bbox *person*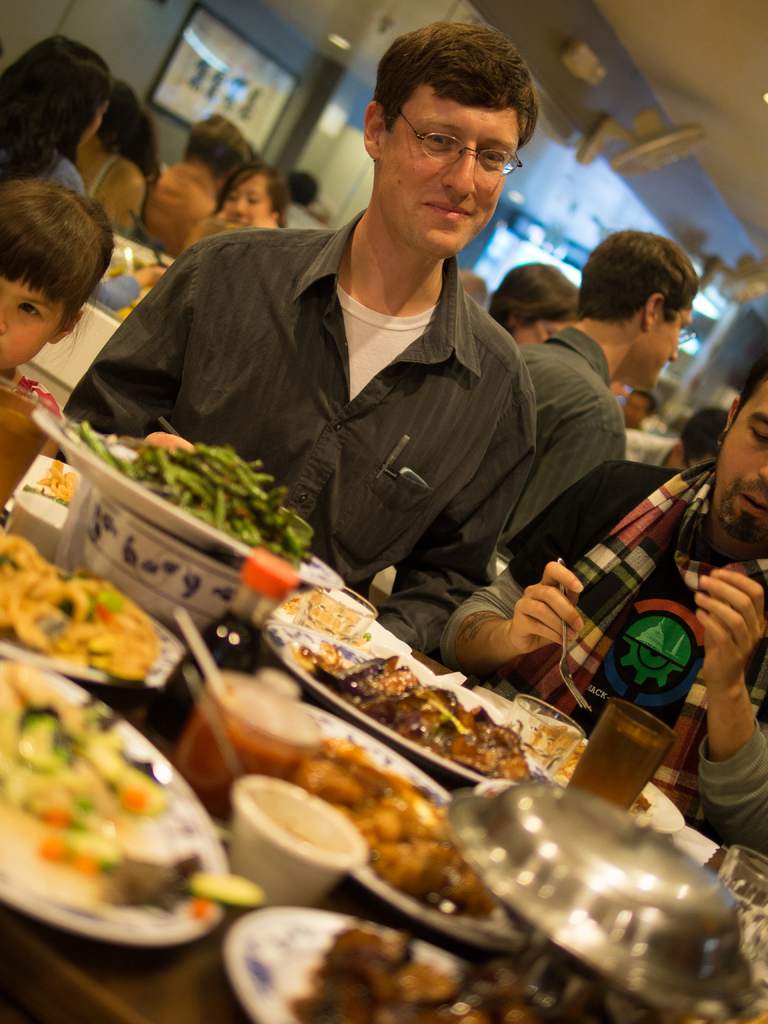
[left=0, top=176, right=115, bottom=379]
